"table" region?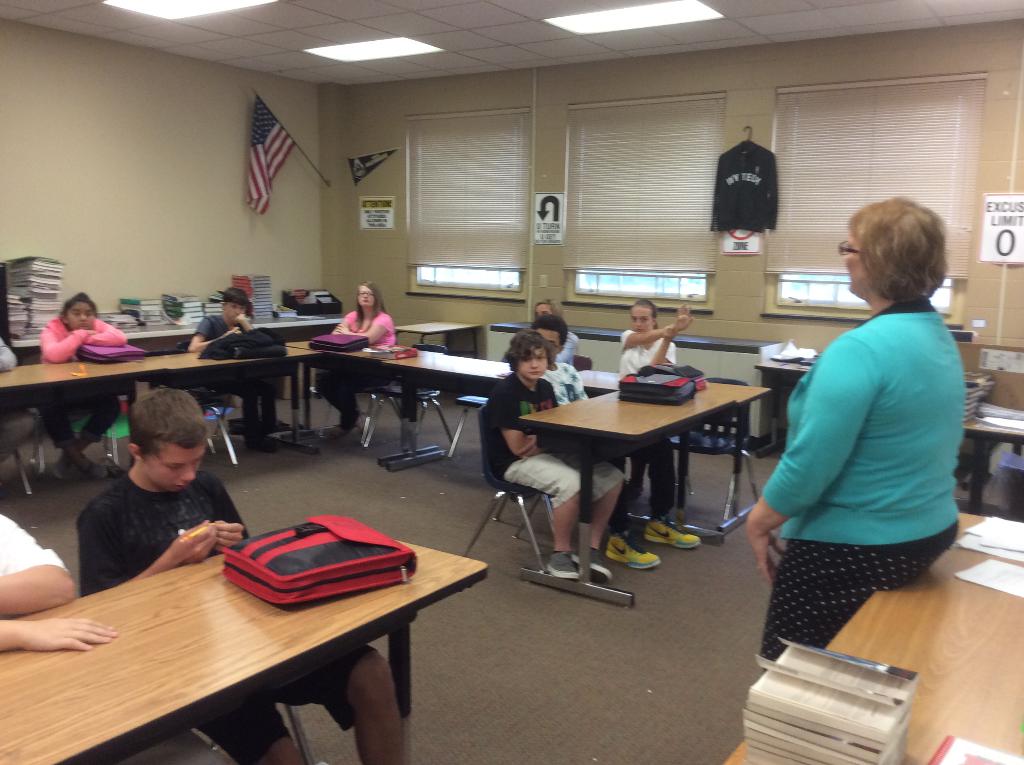
box=[0, 343, 324, 497]
